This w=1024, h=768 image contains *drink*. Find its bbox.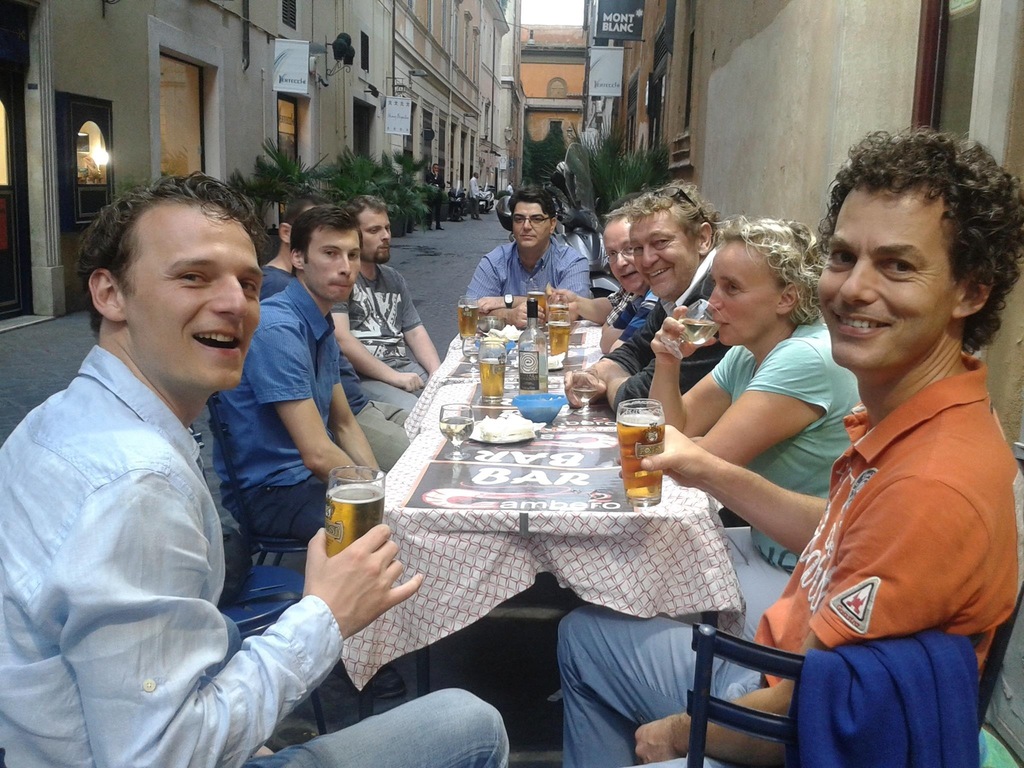
x1=526 y1=291 x2=548 y2=327.
